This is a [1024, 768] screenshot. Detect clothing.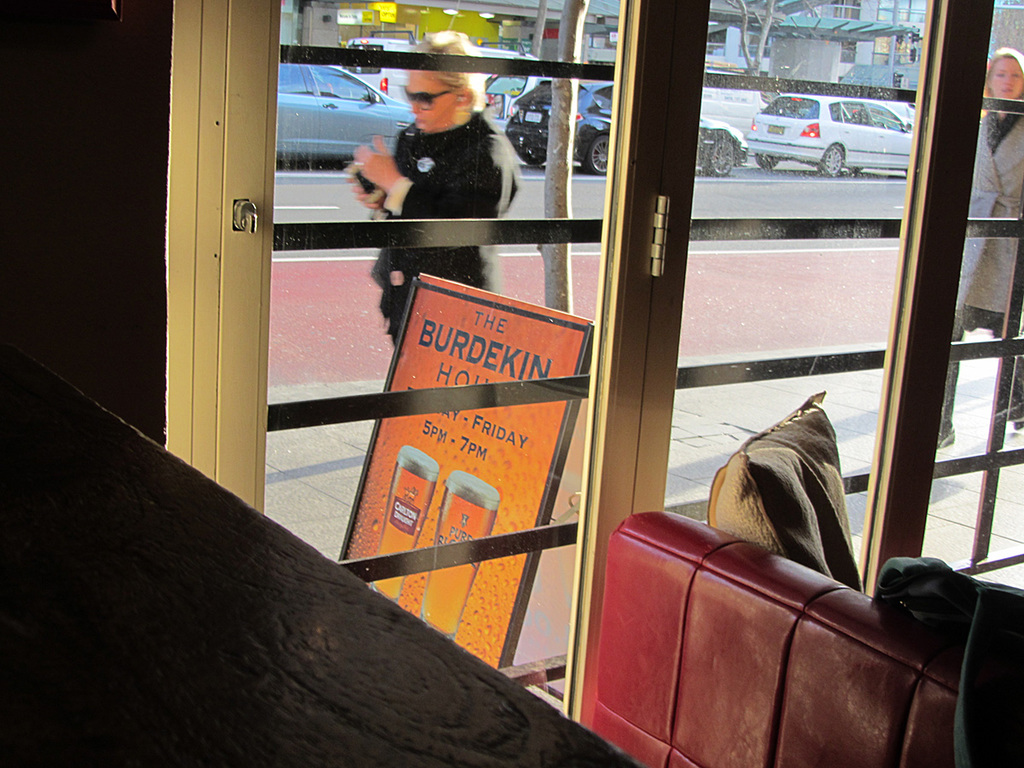
crop(963, 90, 1023, 400).
